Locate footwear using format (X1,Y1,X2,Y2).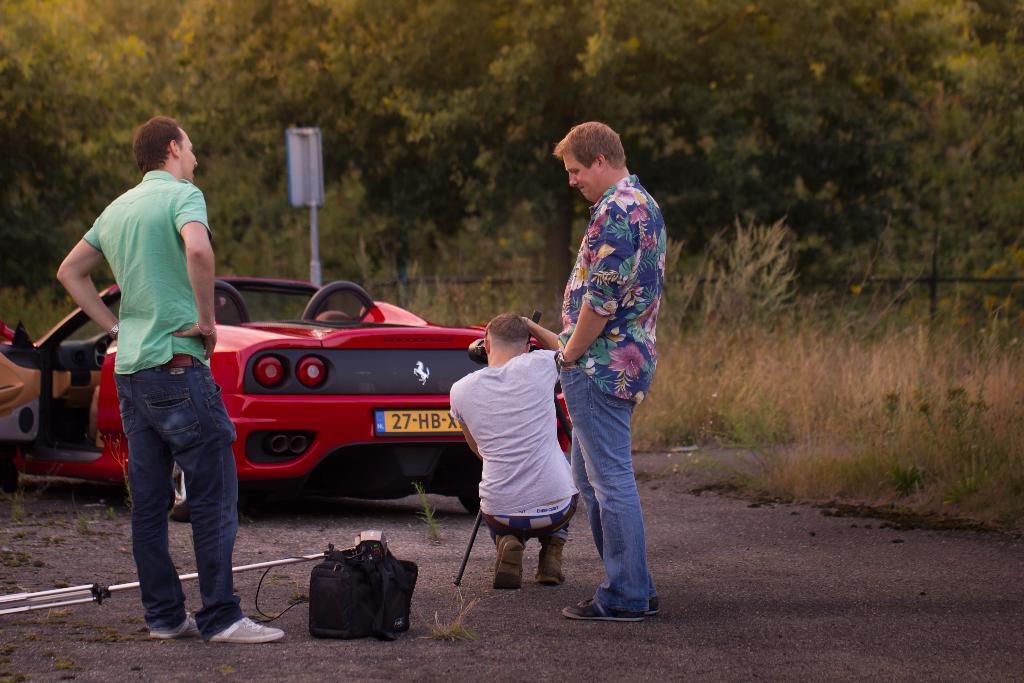
(494,536,525,591).
